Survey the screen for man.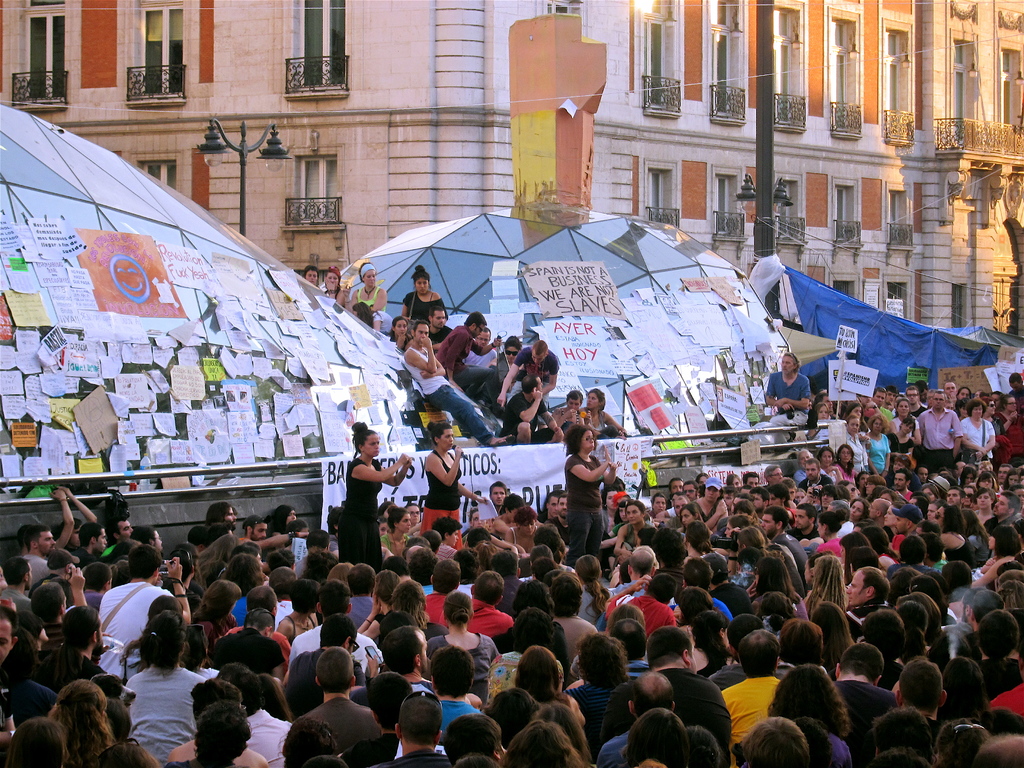
Survey found: select_region(495, 339, 558, 410).
